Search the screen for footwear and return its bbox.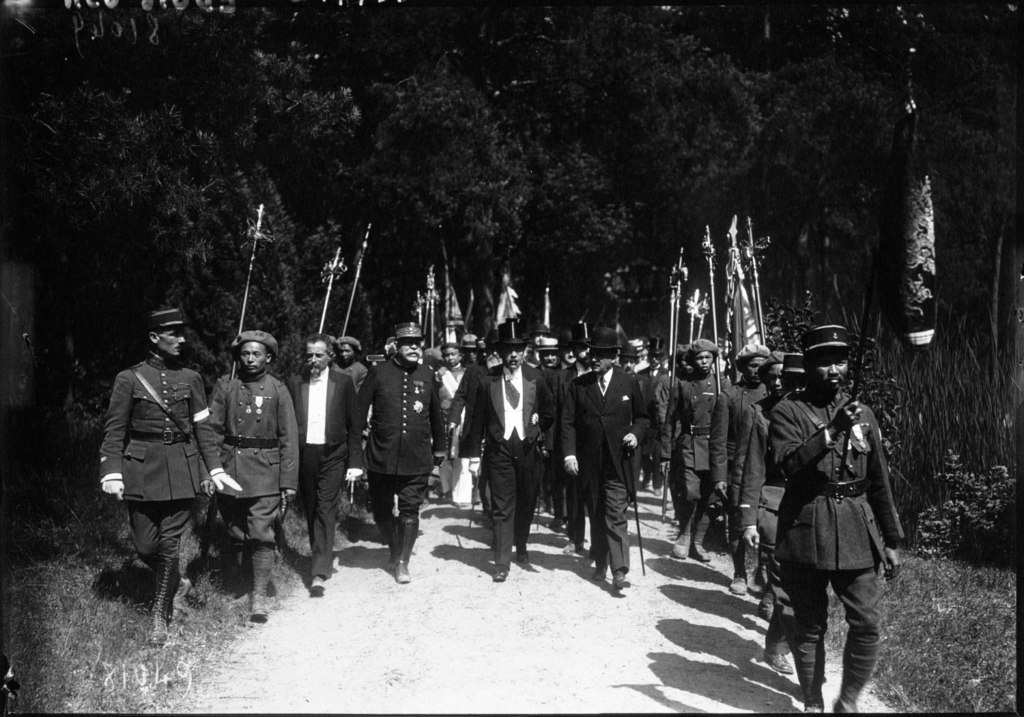
Found: l=801, t=699, r=828, b=712.
